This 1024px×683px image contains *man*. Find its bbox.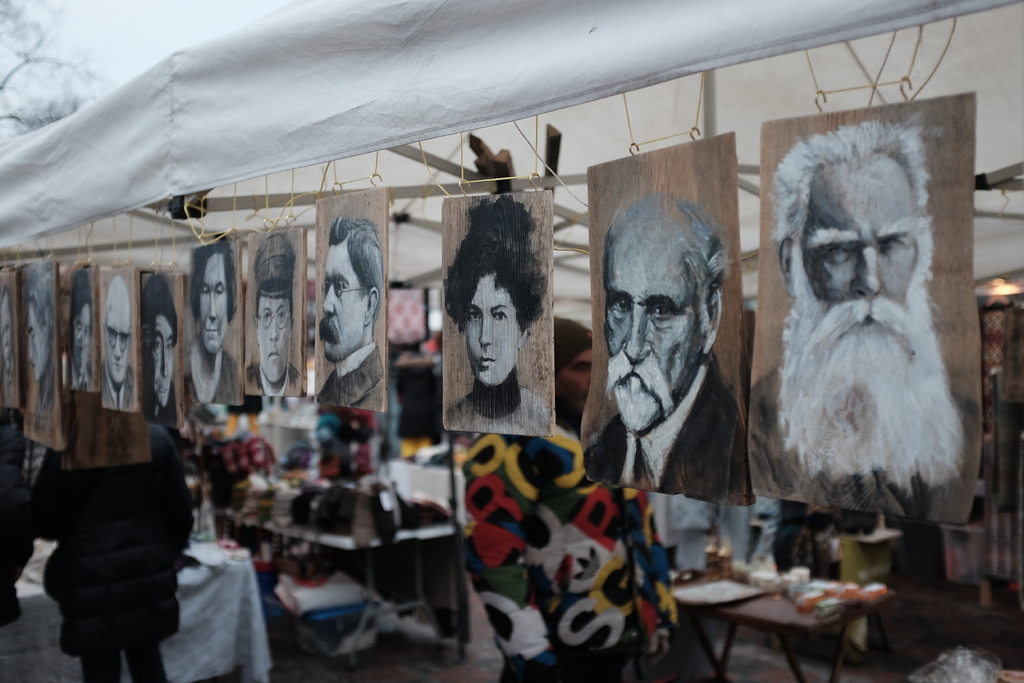
320, 220, 384, 409.
